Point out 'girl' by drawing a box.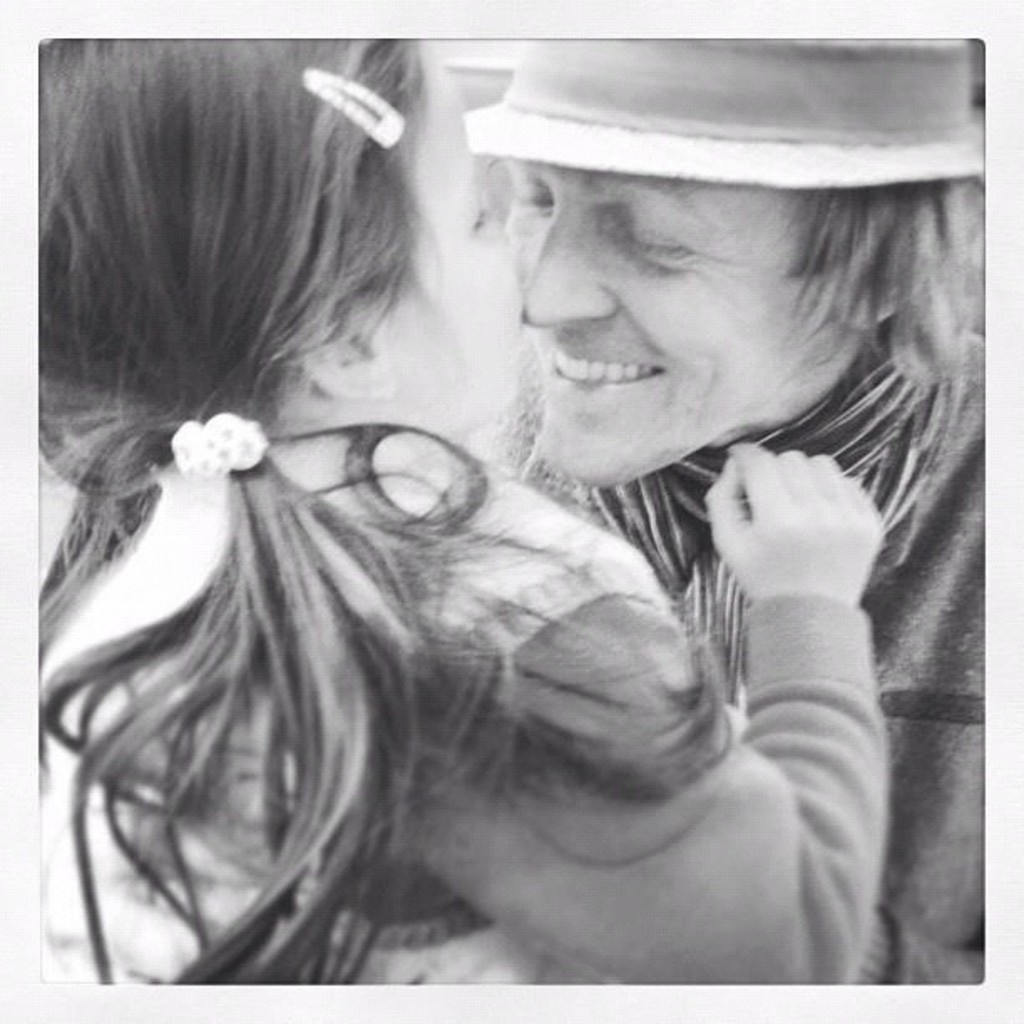
select_region(38, 35, 888, 987).
